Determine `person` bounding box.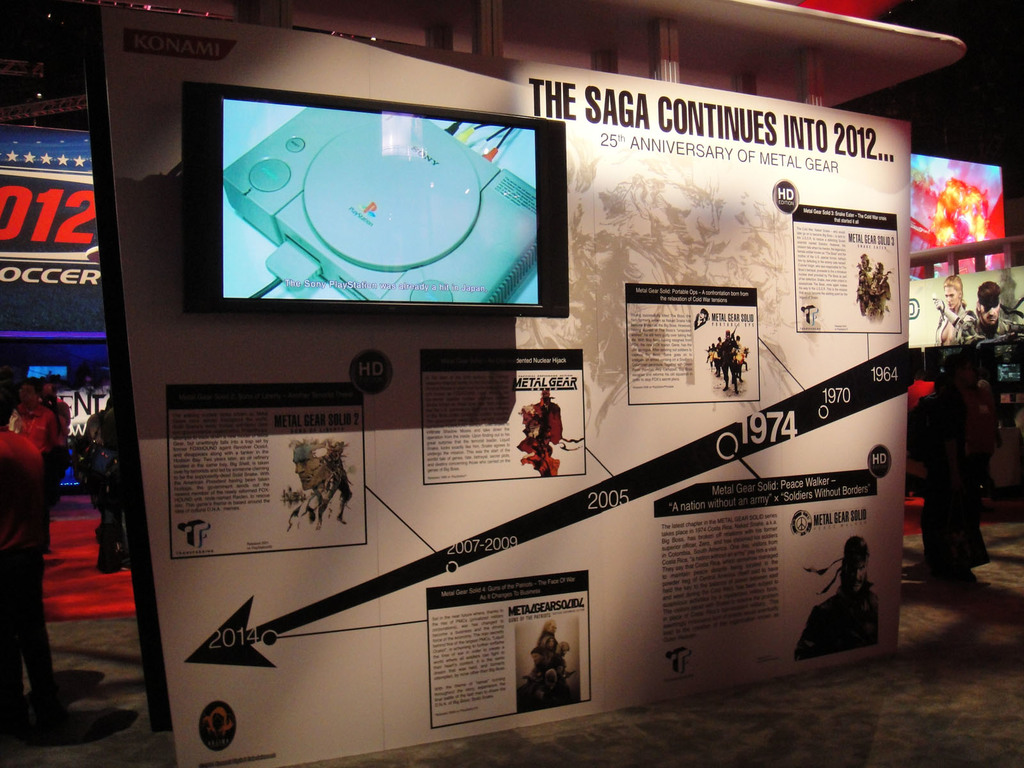
Determined: left=935, top=274, right=977, bottom=342.
